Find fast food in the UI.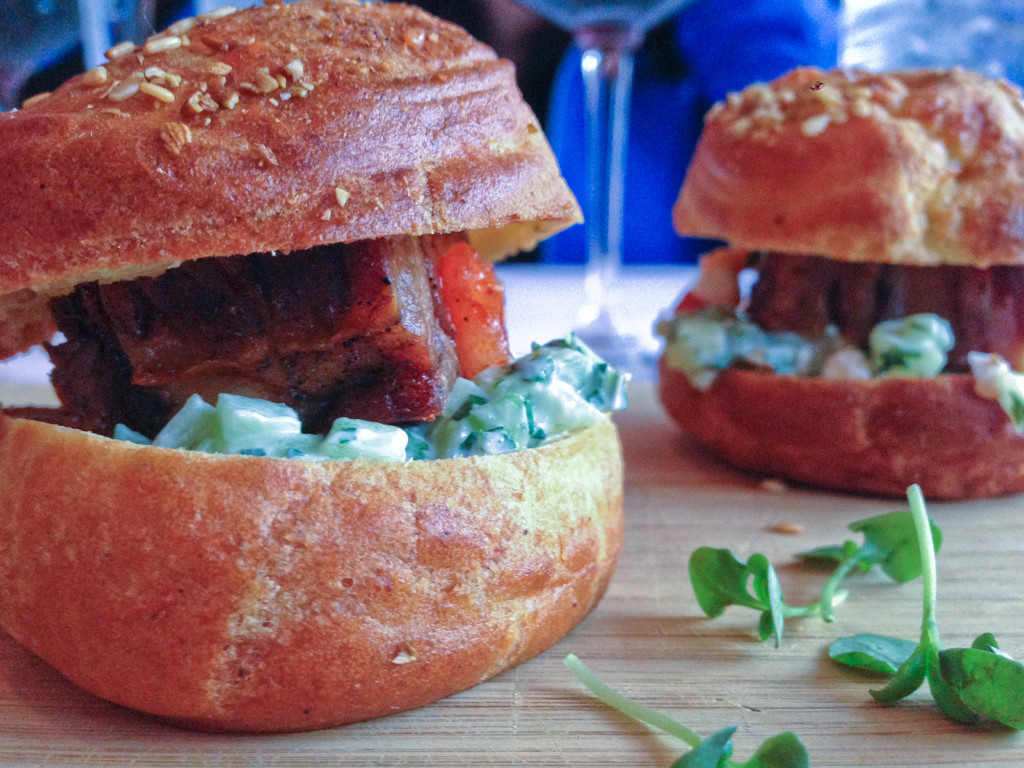
UI element at <box>0,0,628,740</box>.
